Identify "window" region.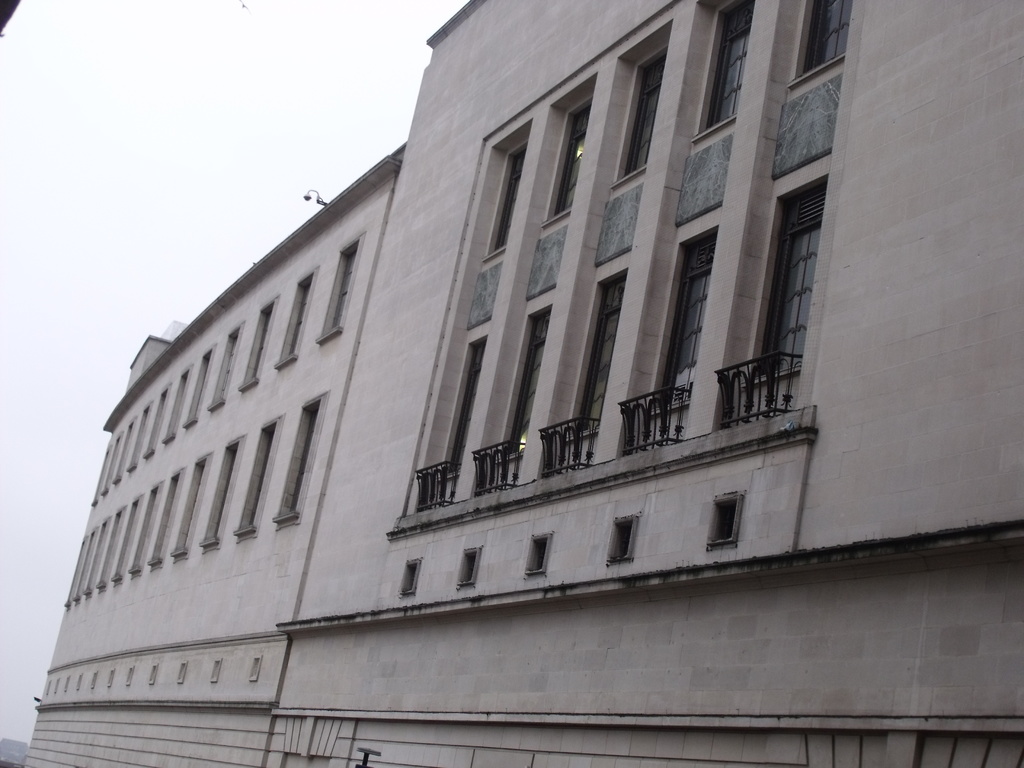
Region: rect(736, 161, 833, 389).
